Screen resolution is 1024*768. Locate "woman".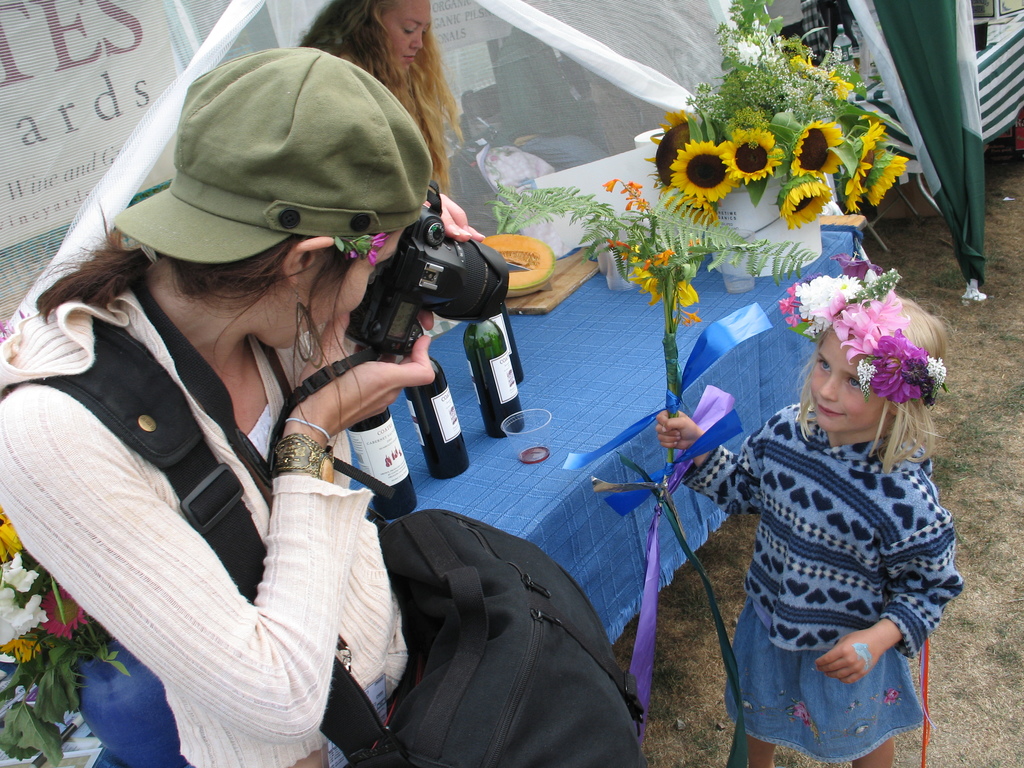
x1=298, y1=0, x2=462, y2=177.
